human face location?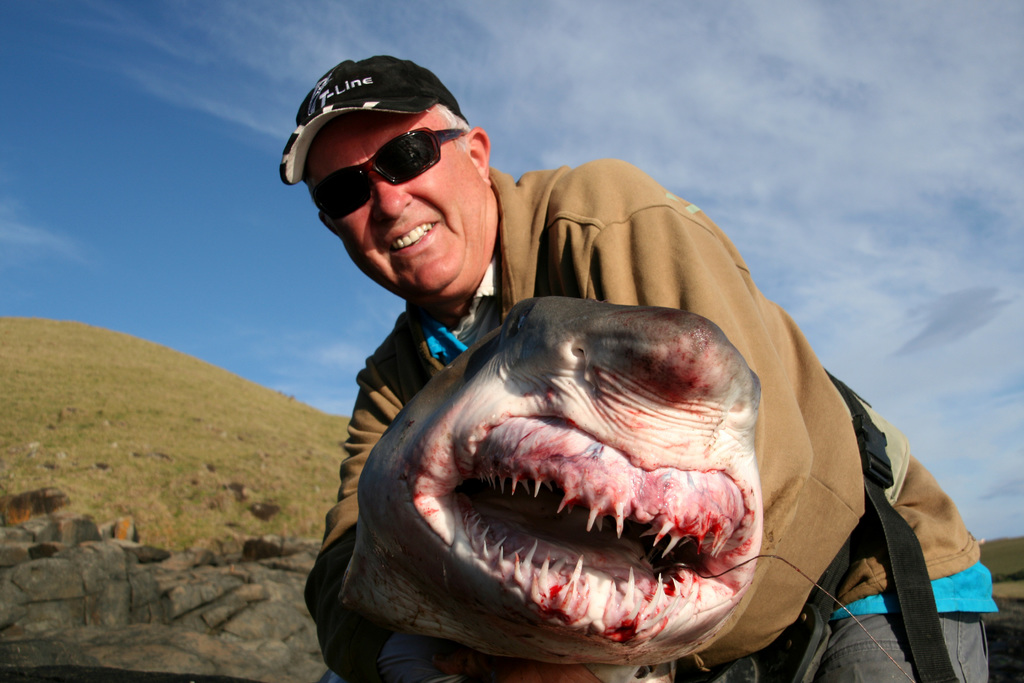
312:115:487:305
